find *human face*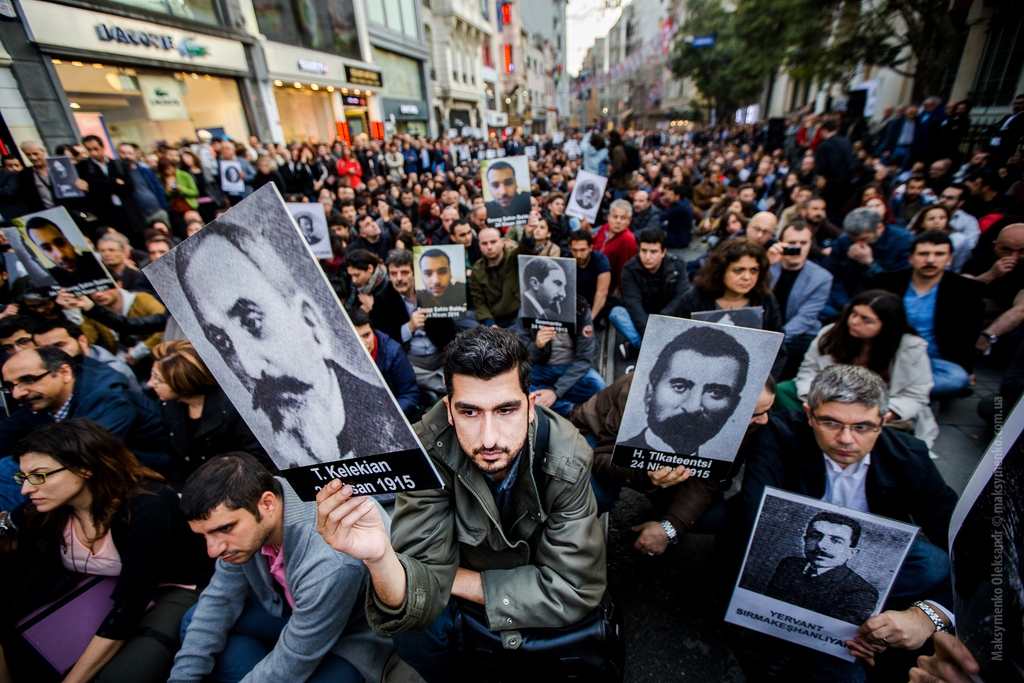
crop(0, 327, 30, 353)
